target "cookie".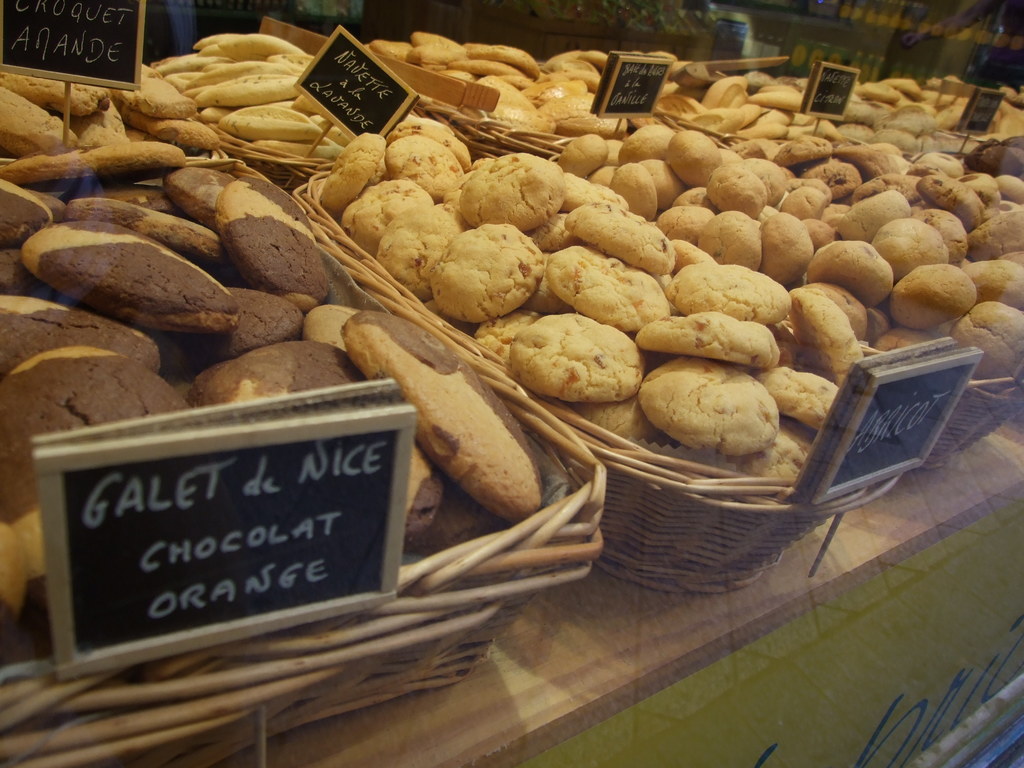
Target region: (left=404, top=41, right=459, bottom=67).
